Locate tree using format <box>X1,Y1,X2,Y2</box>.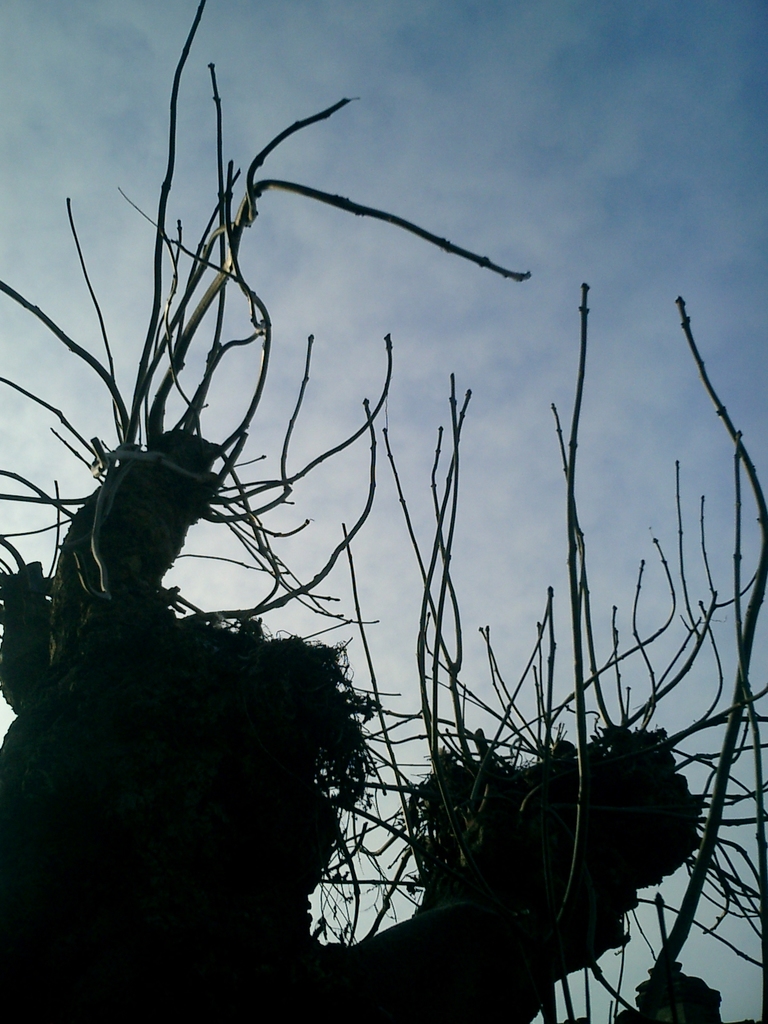
<box>22,35,756,975</box>.
